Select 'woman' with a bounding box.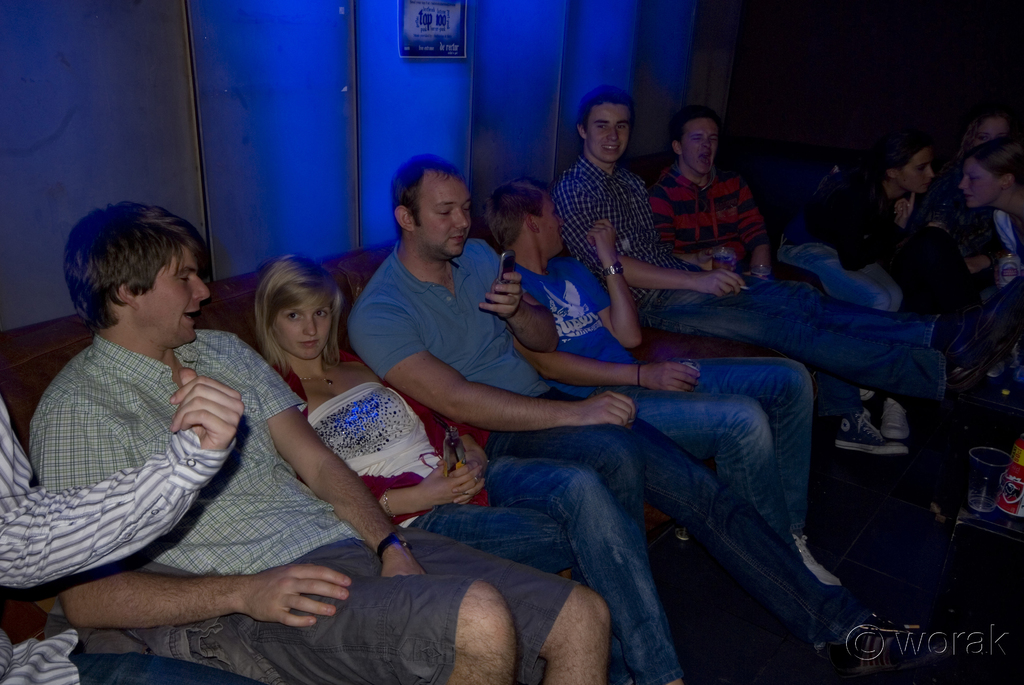
x1=963, y1=139, x2=1023, y2=260.
